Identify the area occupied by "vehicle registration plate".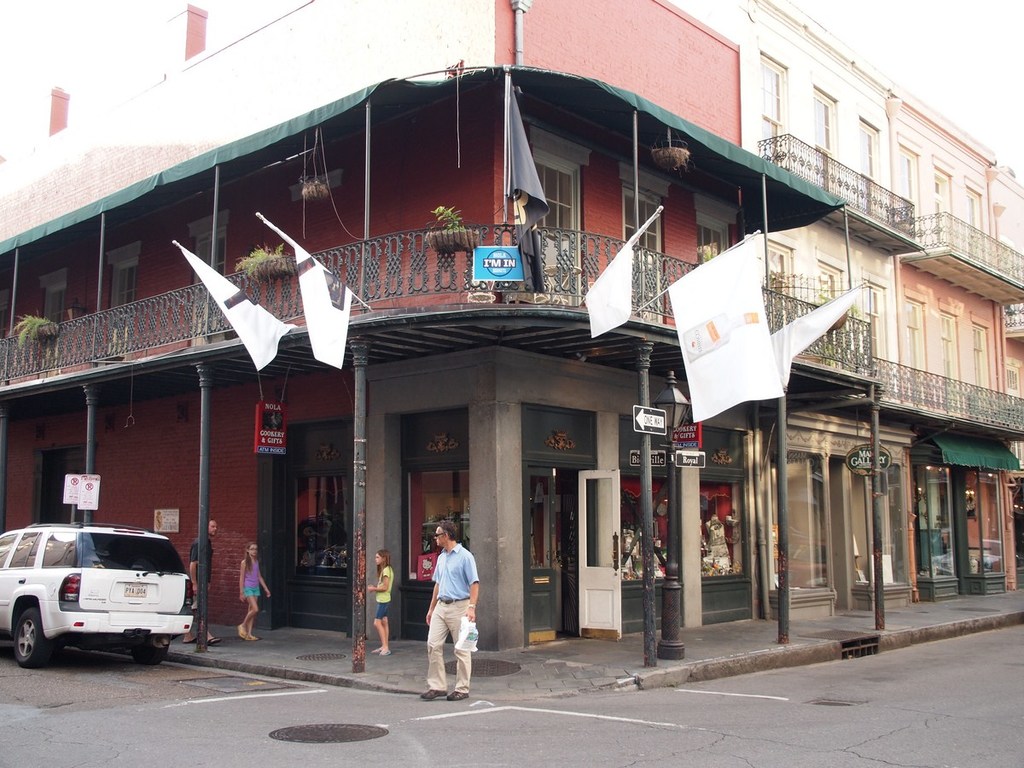
Area: region(119, 581, 147, 597).
